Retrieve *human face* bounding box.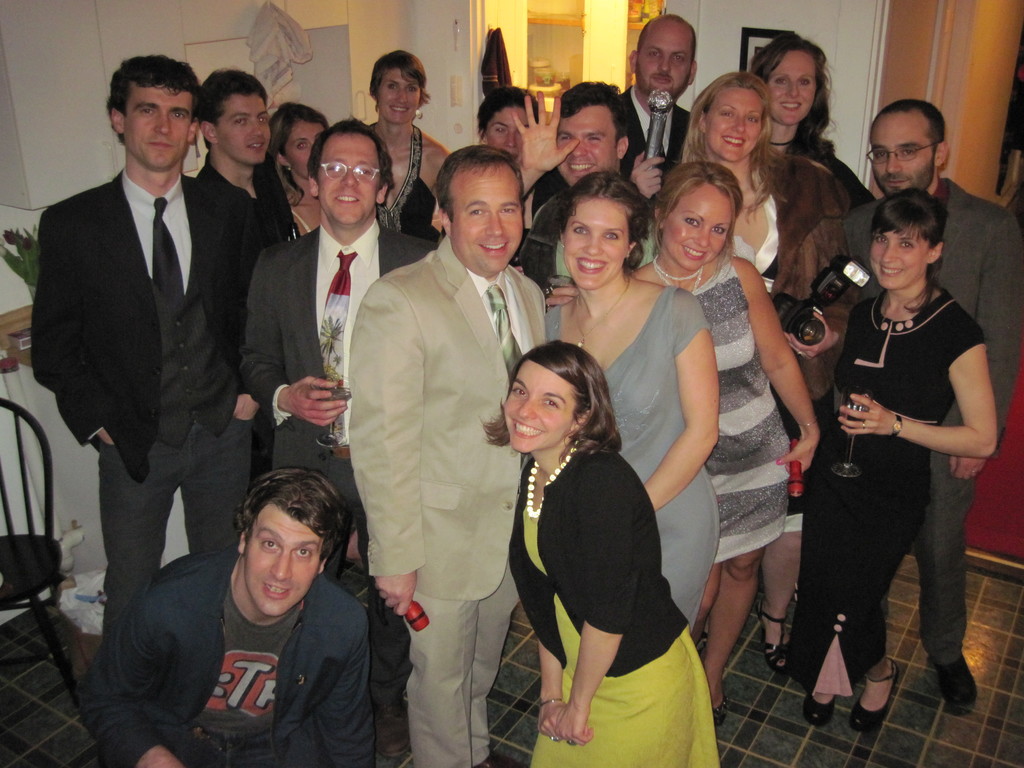
Bounding box: 449/163/522/273.
